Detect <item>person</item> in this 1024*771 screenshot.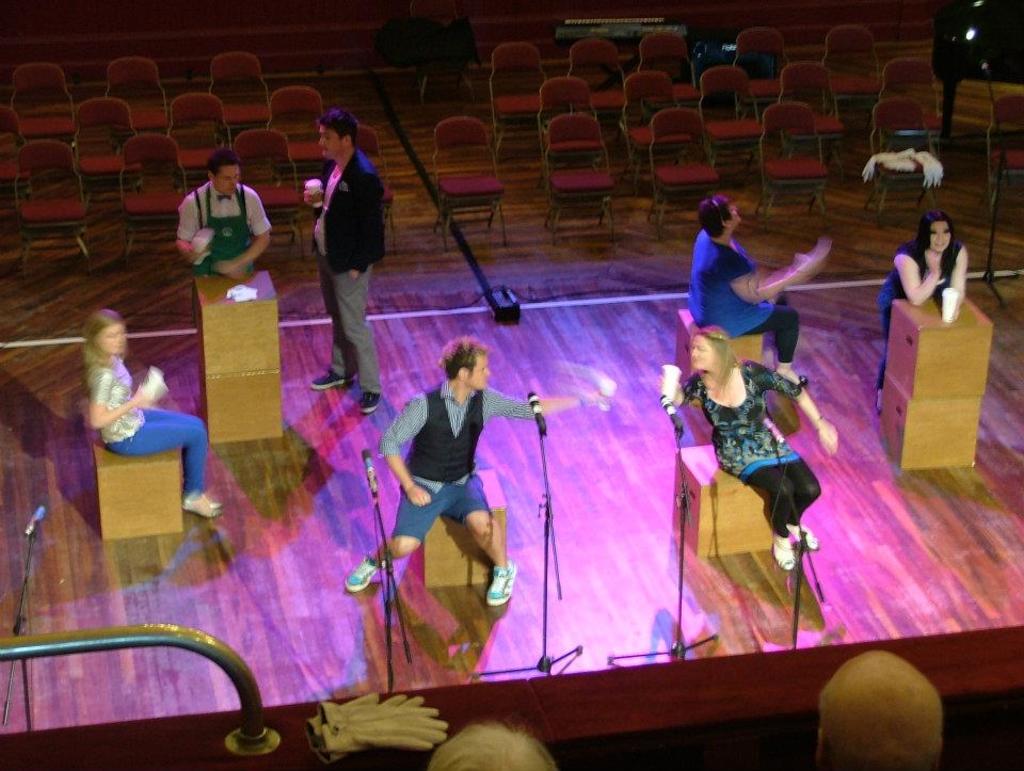
Detection: (874,208,966,414).
